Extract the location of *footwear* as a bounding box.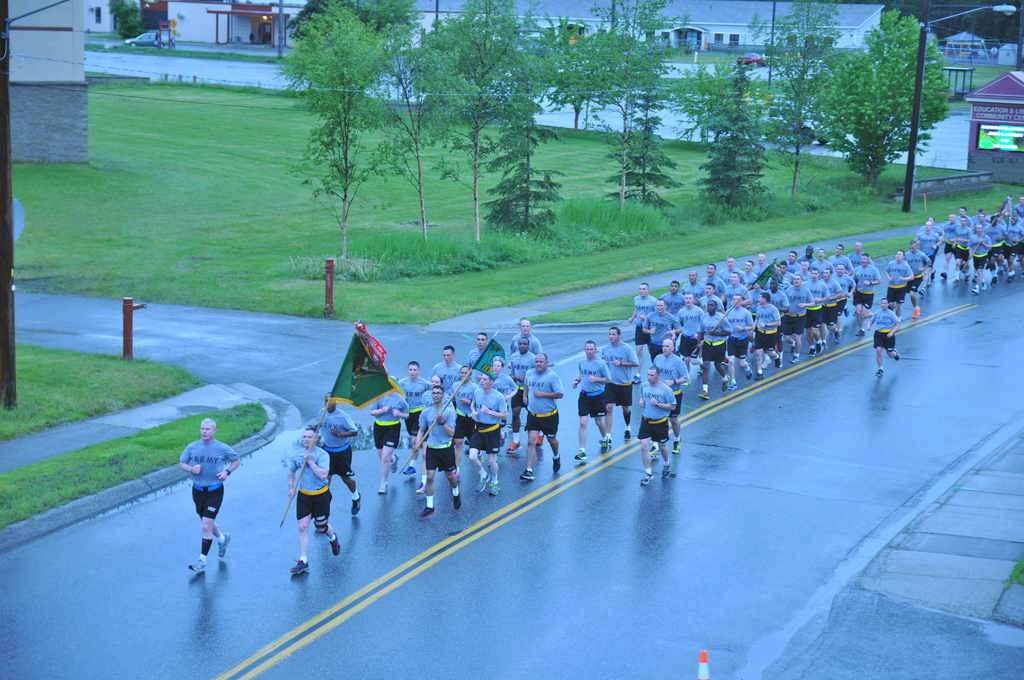
BBox(650, 445, 658, 457).
